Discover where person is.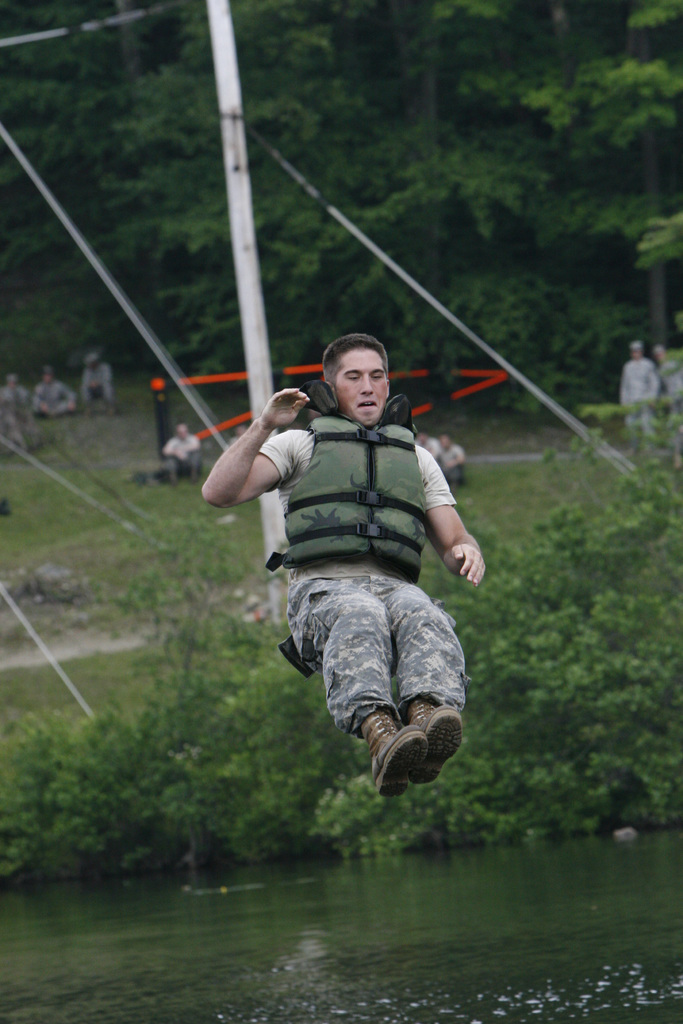
Discovered at (652,344,682,404).
